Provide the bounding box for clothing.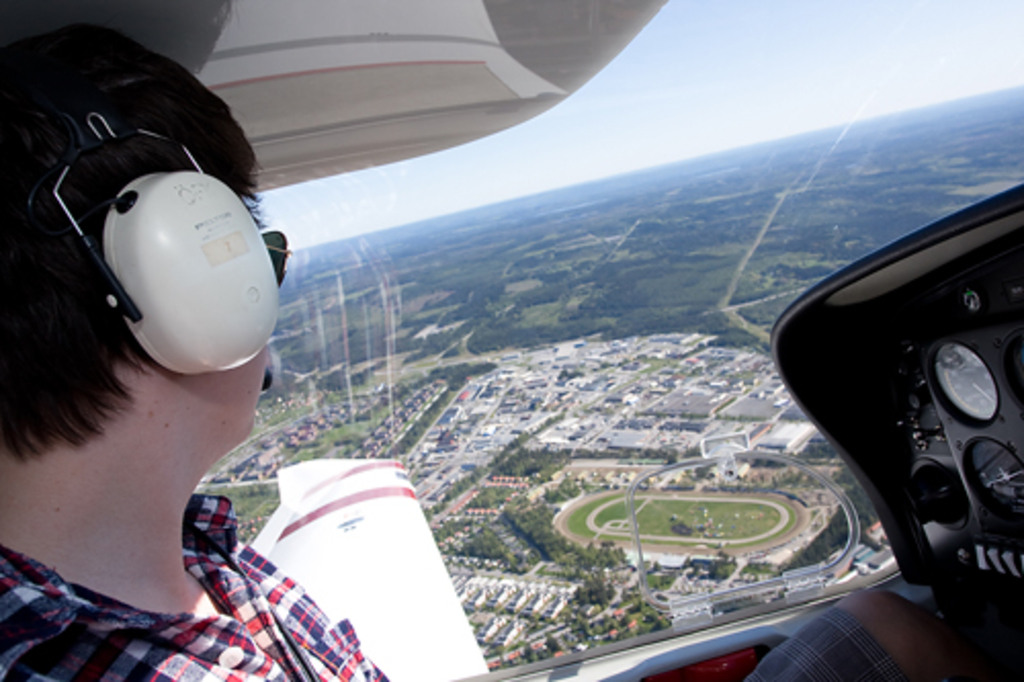
{"x1": 0, "y1": 477, "x2": 399, "y2": 680}.
